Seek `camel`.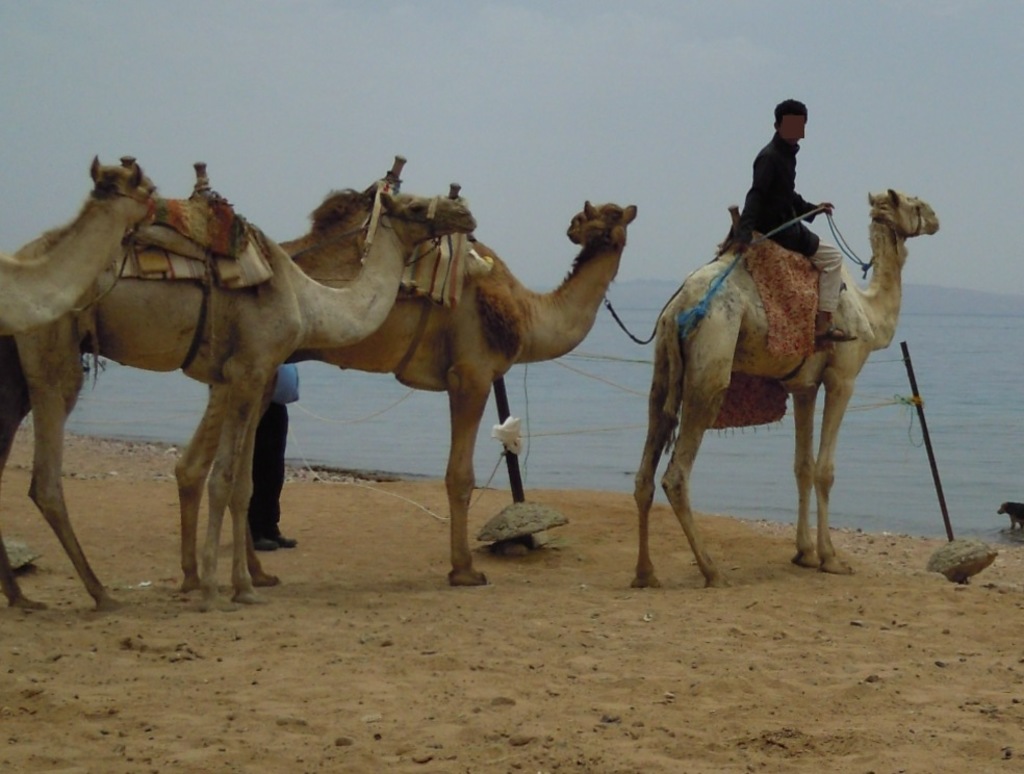
pyautogui.locateOnScreen(0, 144, 153, 338).
